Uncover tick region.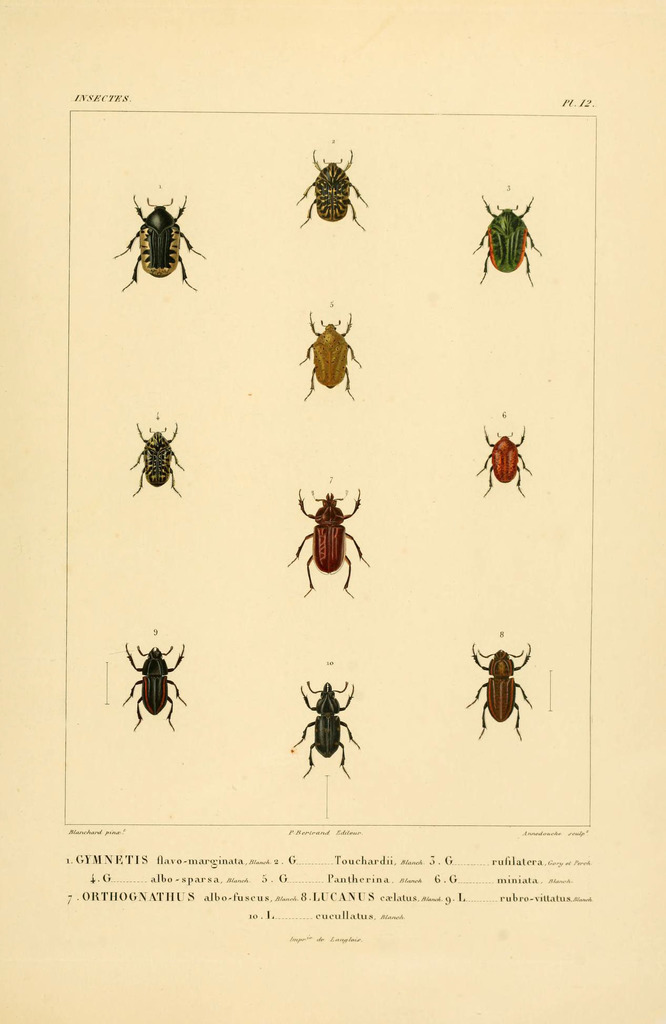
Uncovered: locate(472, 192, 540, 288).
